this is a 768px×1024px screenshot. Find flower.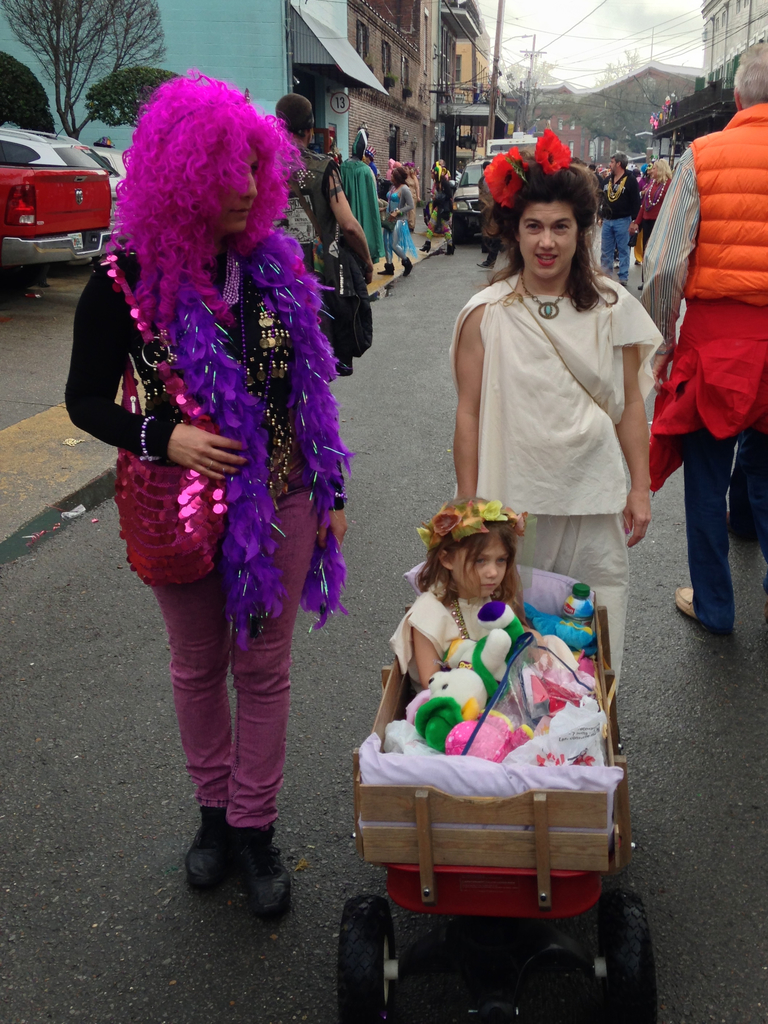
Bounding box: box=[485, 147, 532, 207].
